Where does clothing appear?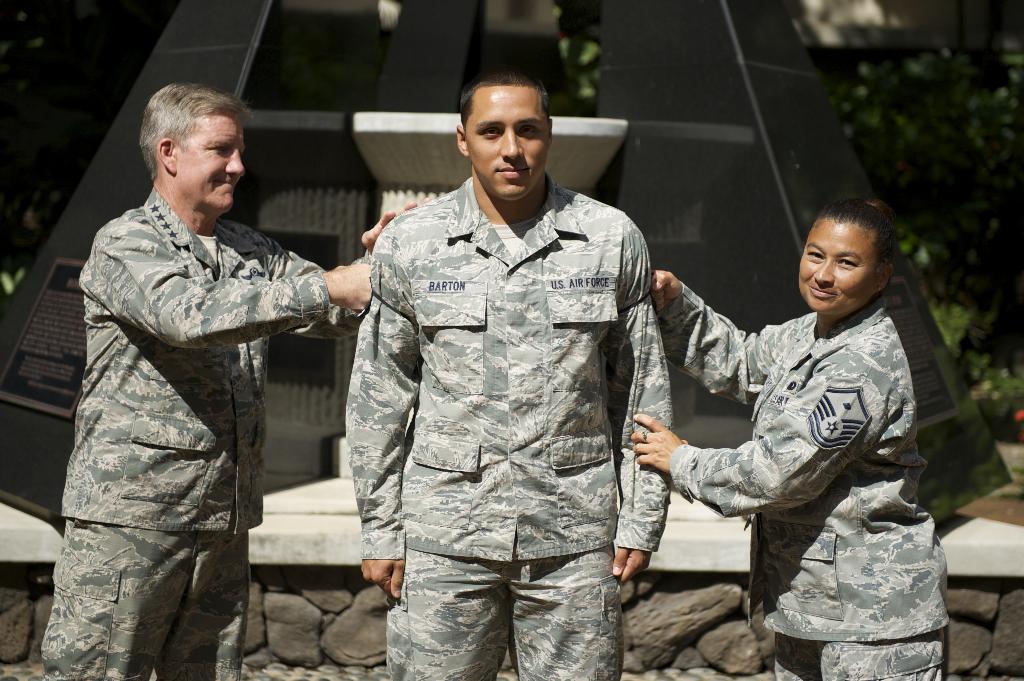
Appears at select_region(74, 189, 319, 531).
